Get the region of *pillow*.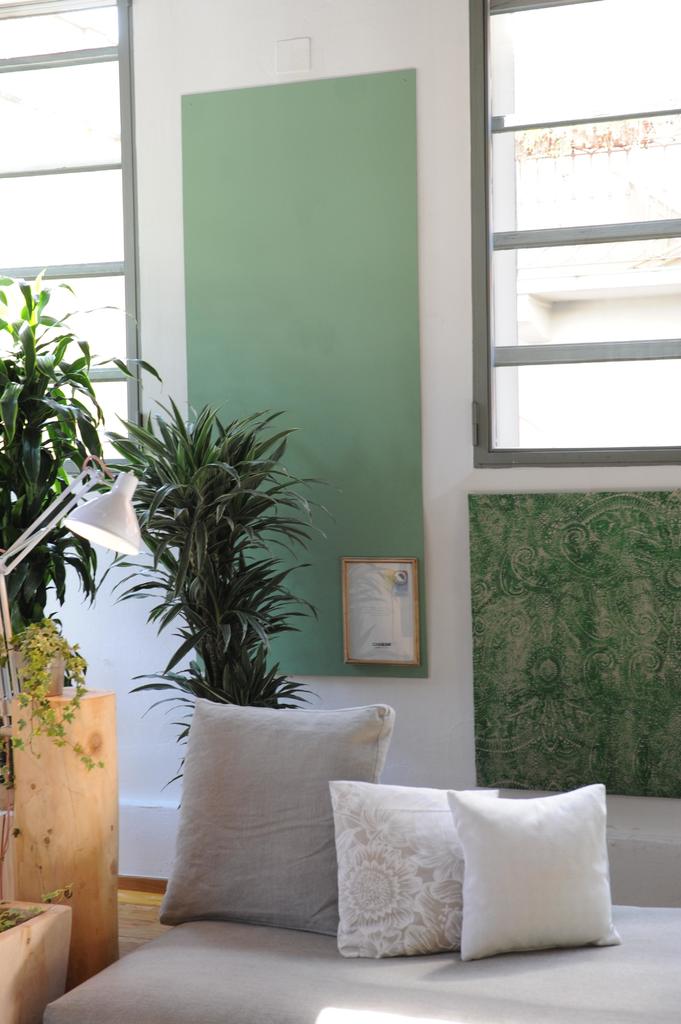
(169, 699, 407, 955).
